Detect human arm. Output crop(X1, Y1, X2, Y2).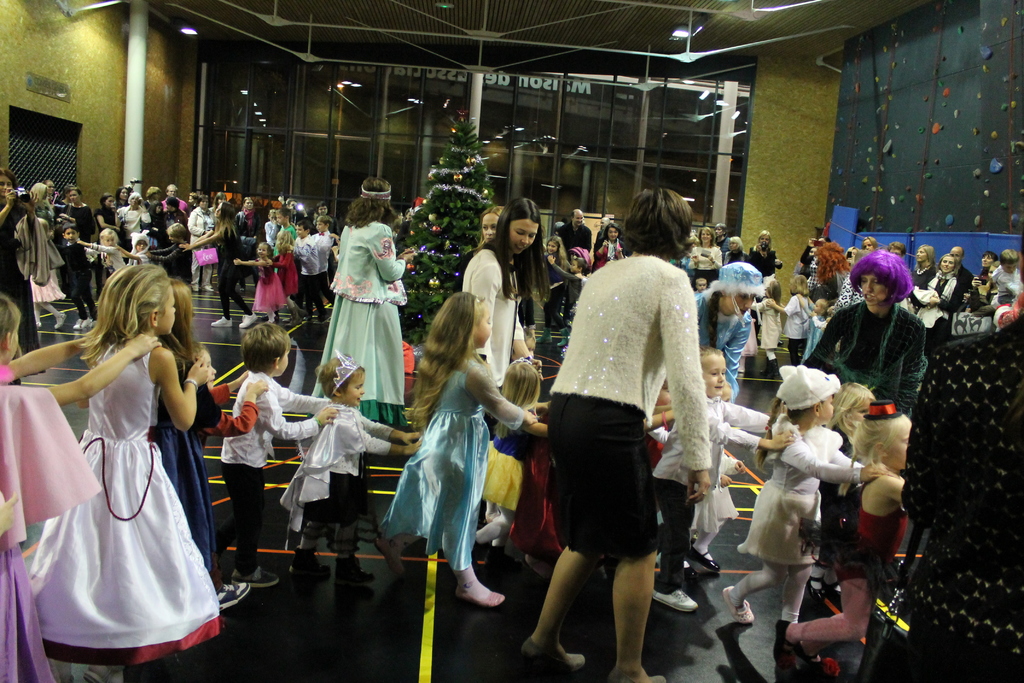
crop(810, 309, 831, 327).
